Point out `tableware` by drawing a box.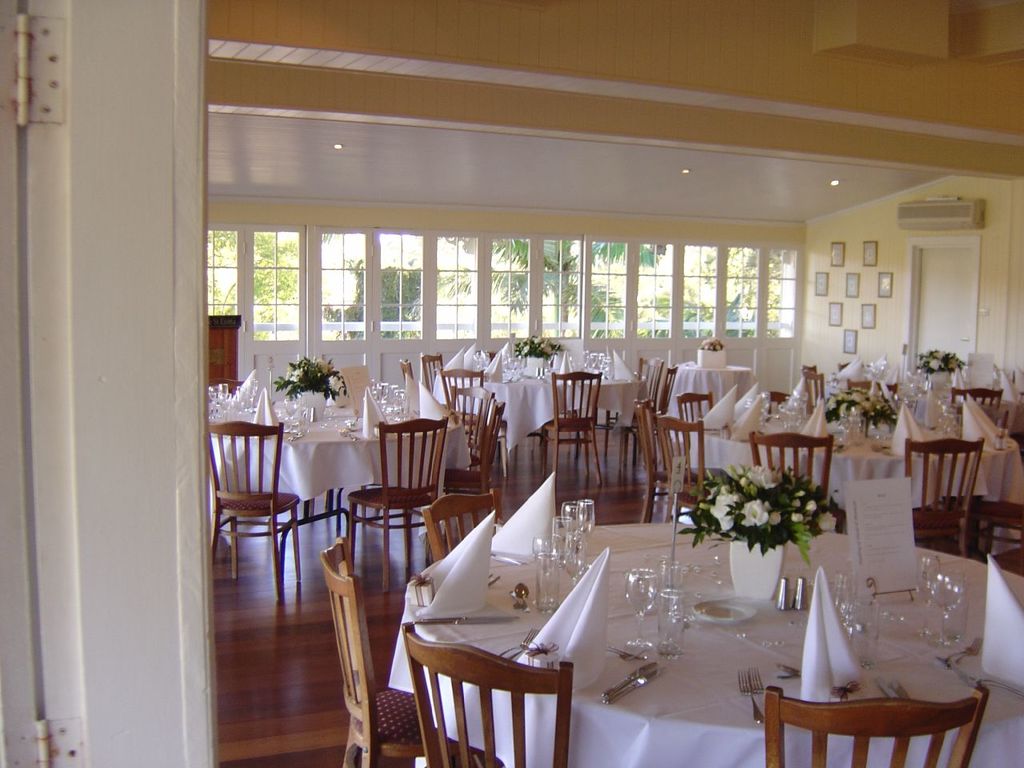
[left=878, top=677, right=910, bottom=698].
